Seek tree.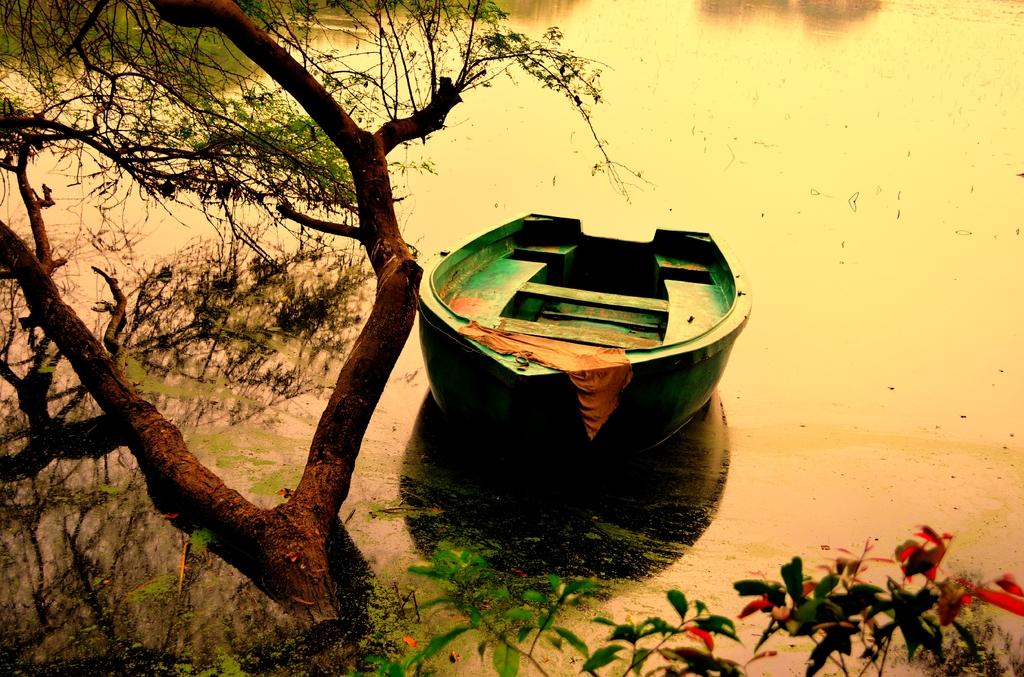
(0,0,626,634).
